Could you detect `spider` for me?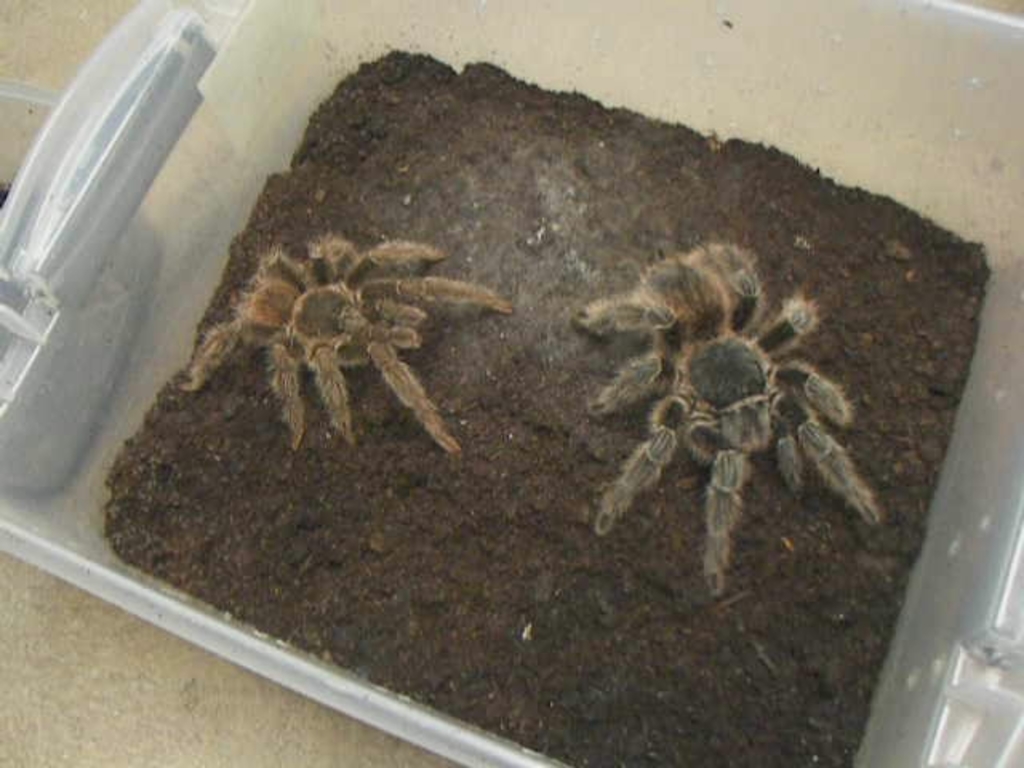
Detection result: {"left": 181, "top": 240, "right": 514, "bottom": 461}.
